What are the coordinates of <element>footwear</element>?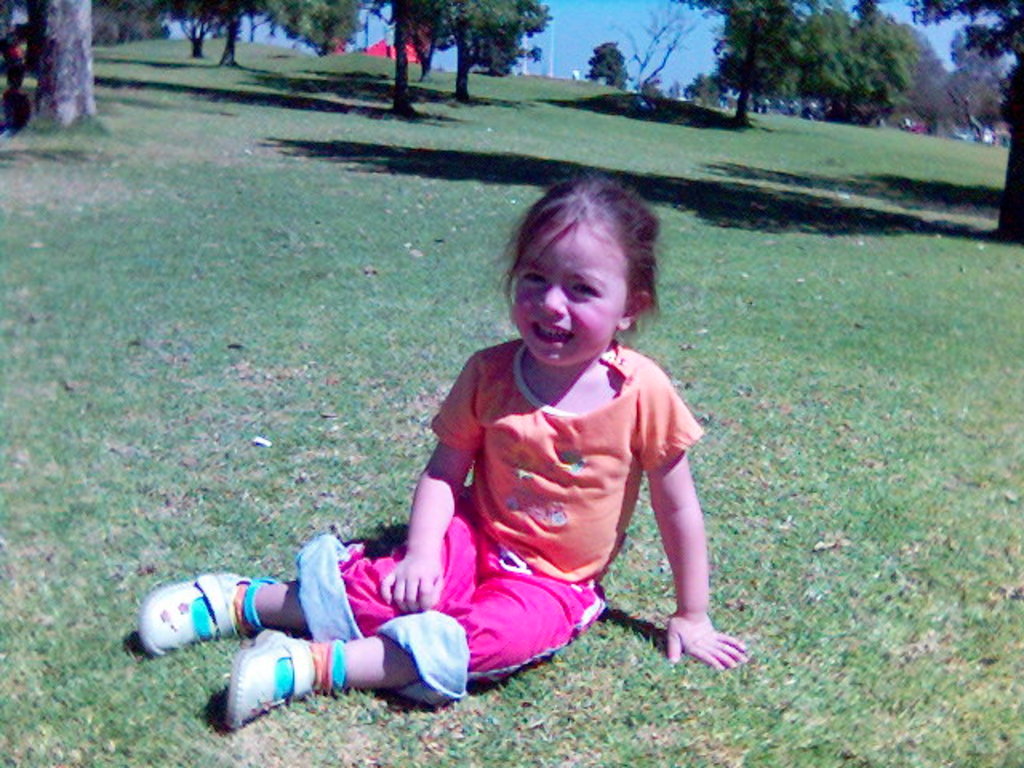
<box>123,584,264,666</box>.
